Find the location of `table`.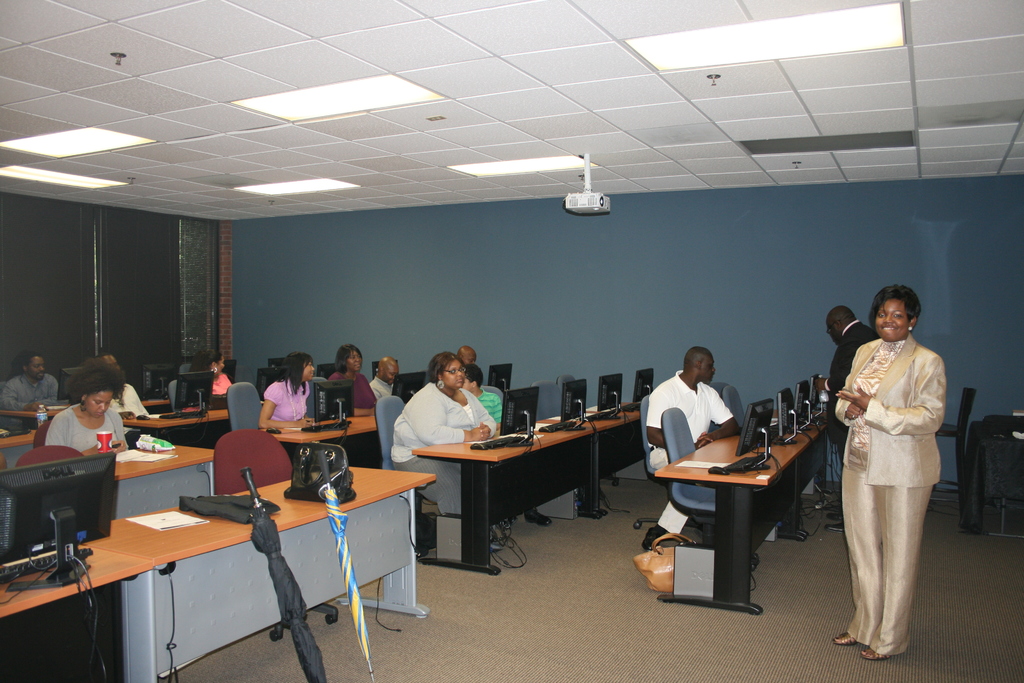
Location: (left=956, top=416, right=1023, bottom=541).
